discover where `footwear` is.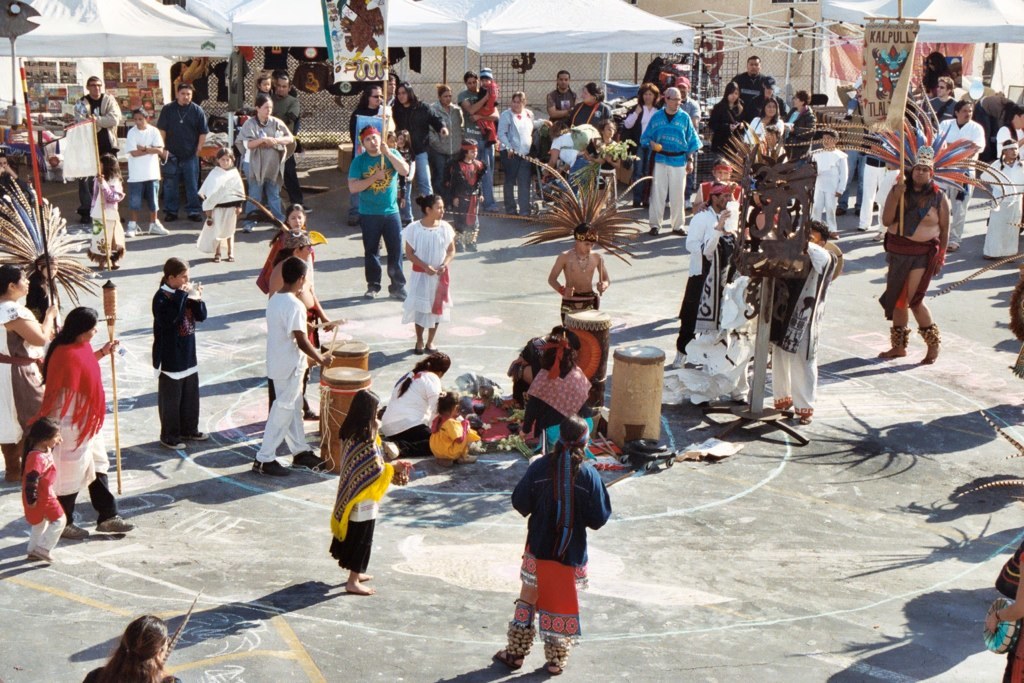
Discovered at Rect(225, 250, 240, 264).
